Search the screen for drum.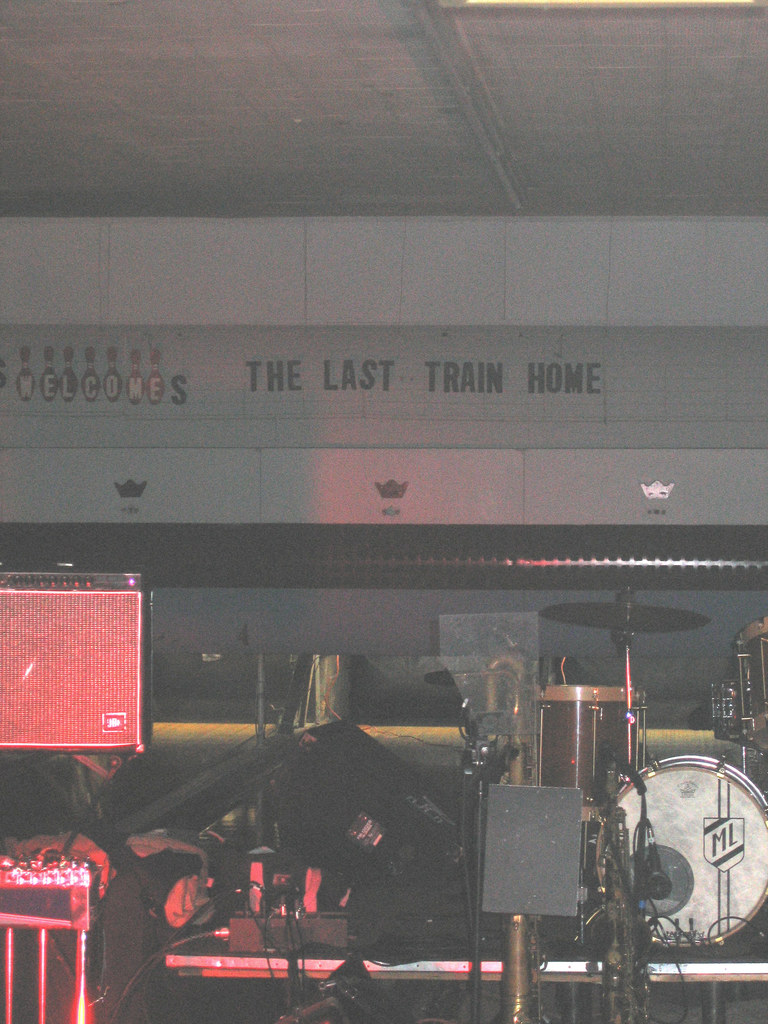
Found at [534, 685, 639, 822].
